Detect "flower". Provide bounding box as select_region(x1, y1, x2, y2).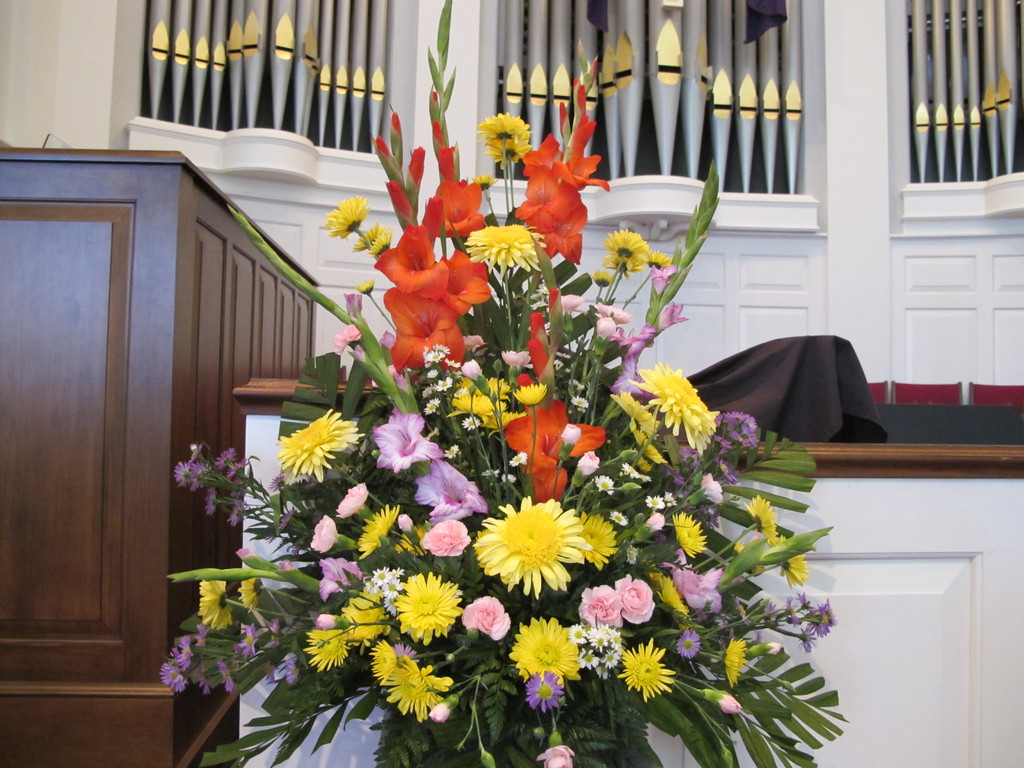
select_region(765, 529, 815, 582).
